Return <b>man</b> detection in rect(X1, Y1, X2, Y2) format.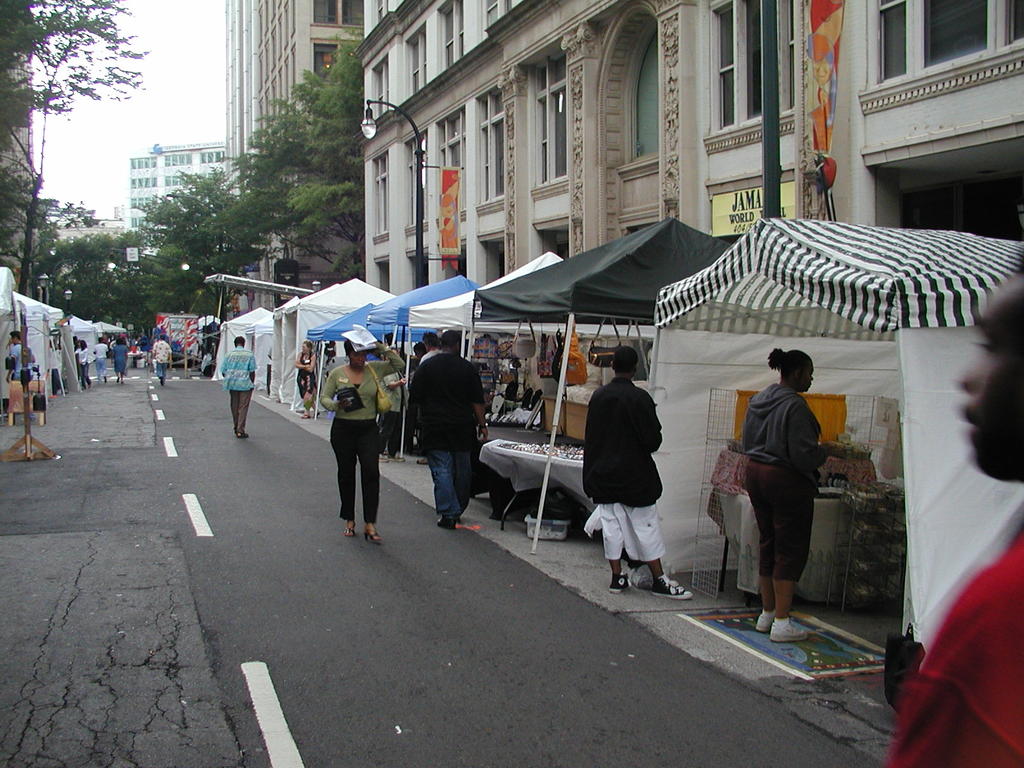
rect(884, 253, 1023, 767).
